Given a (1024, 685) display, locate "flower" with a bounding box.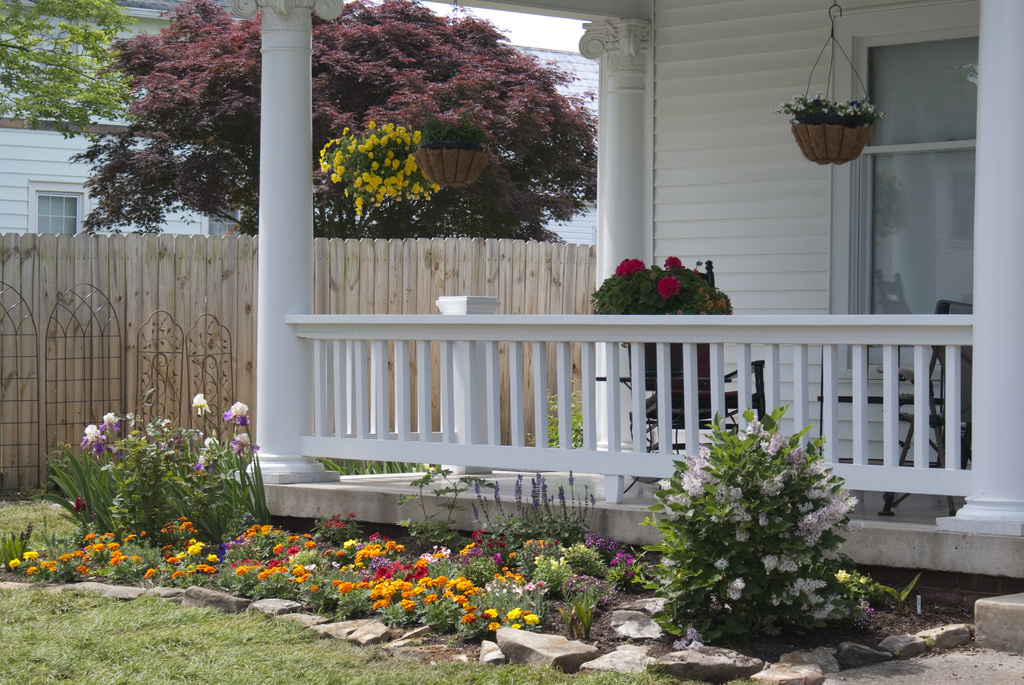
Located: bbox=[660, 274, 680, 301].
